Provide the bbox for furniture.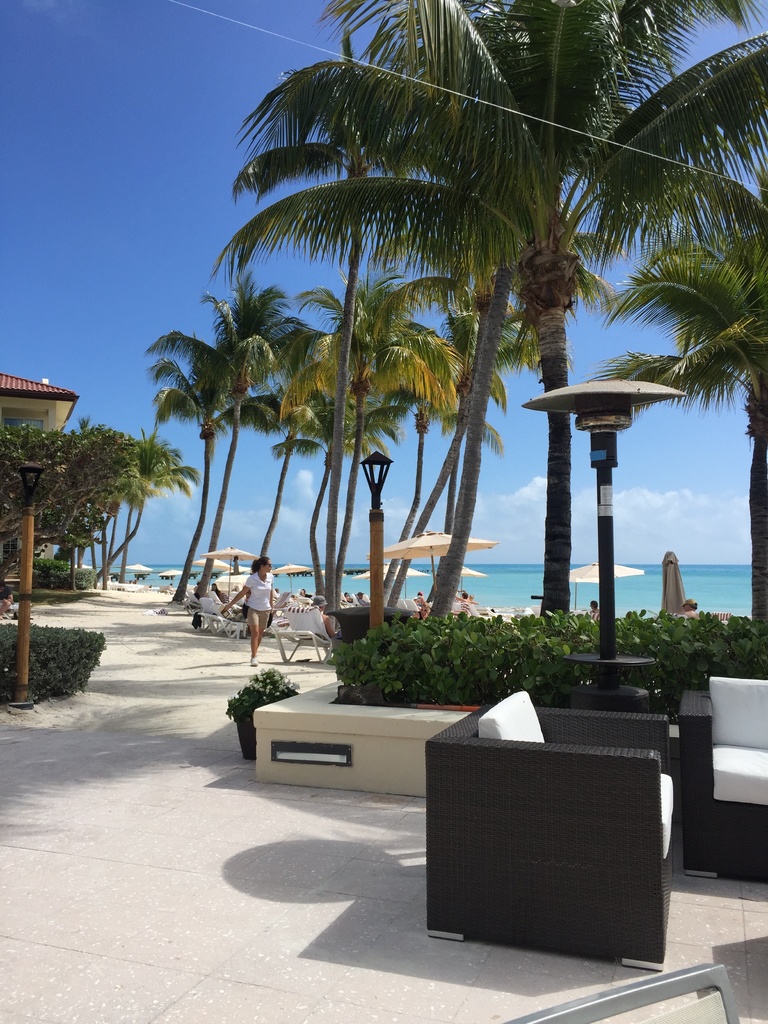
detection(196, 595, 224, 639).
